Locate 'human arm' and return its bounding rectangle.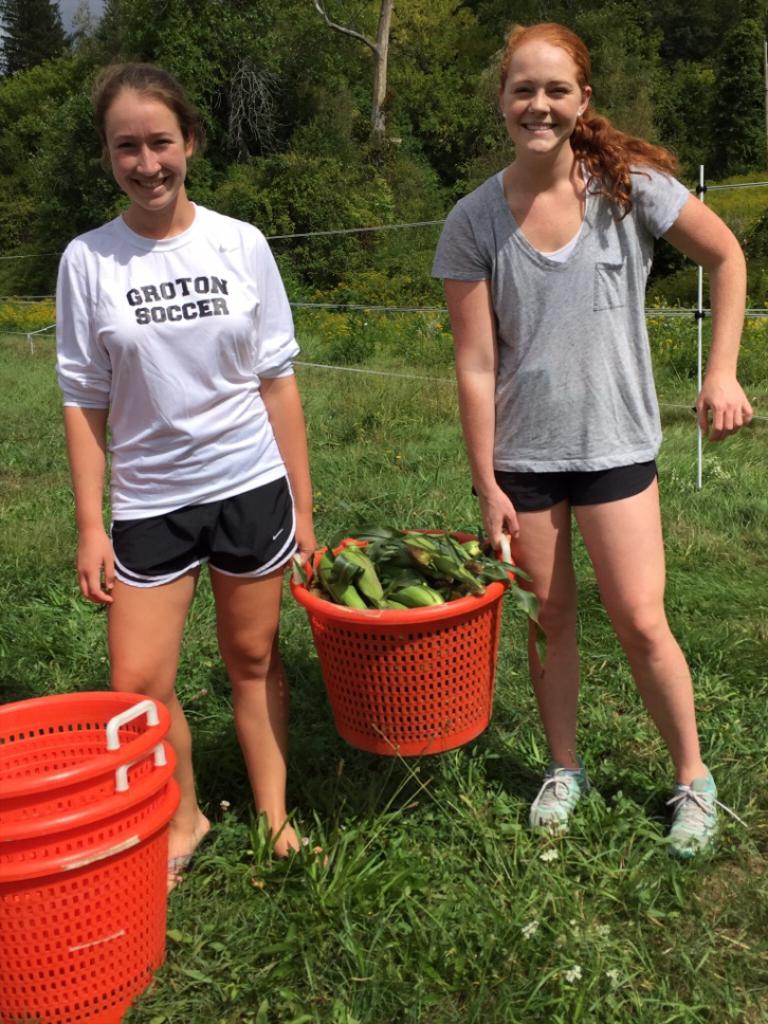
<region>255, 219, 309, 572</region>.
